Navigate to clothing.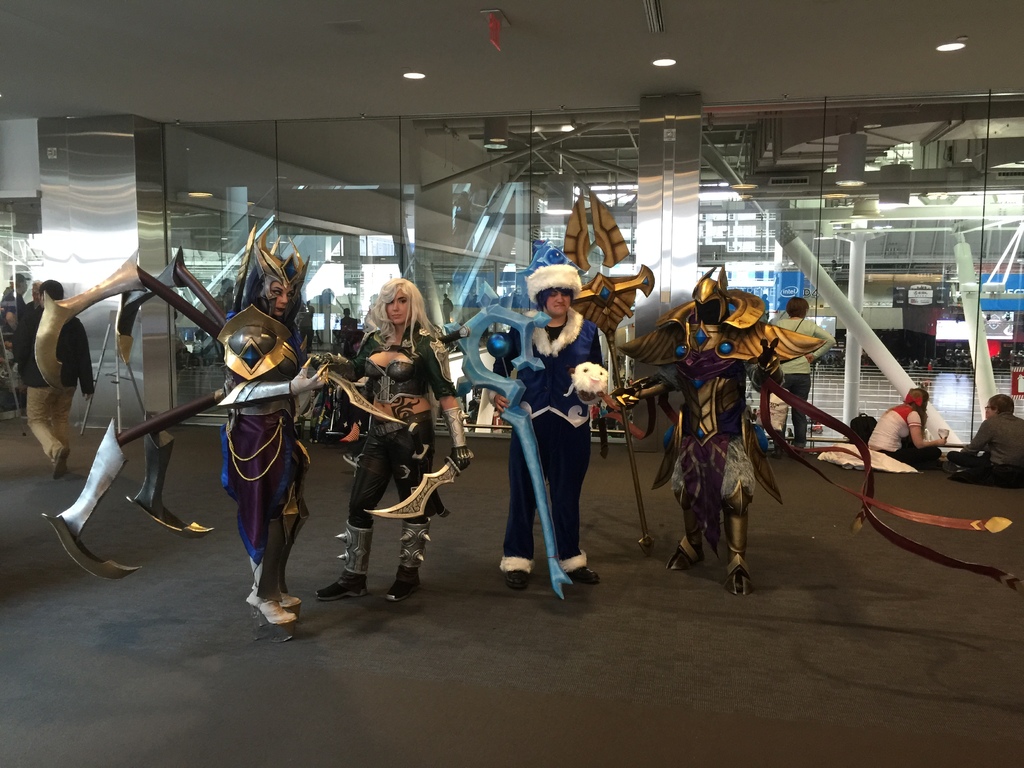
Navigation target: (x1=501, y1=309, x2=605, y2=573).
